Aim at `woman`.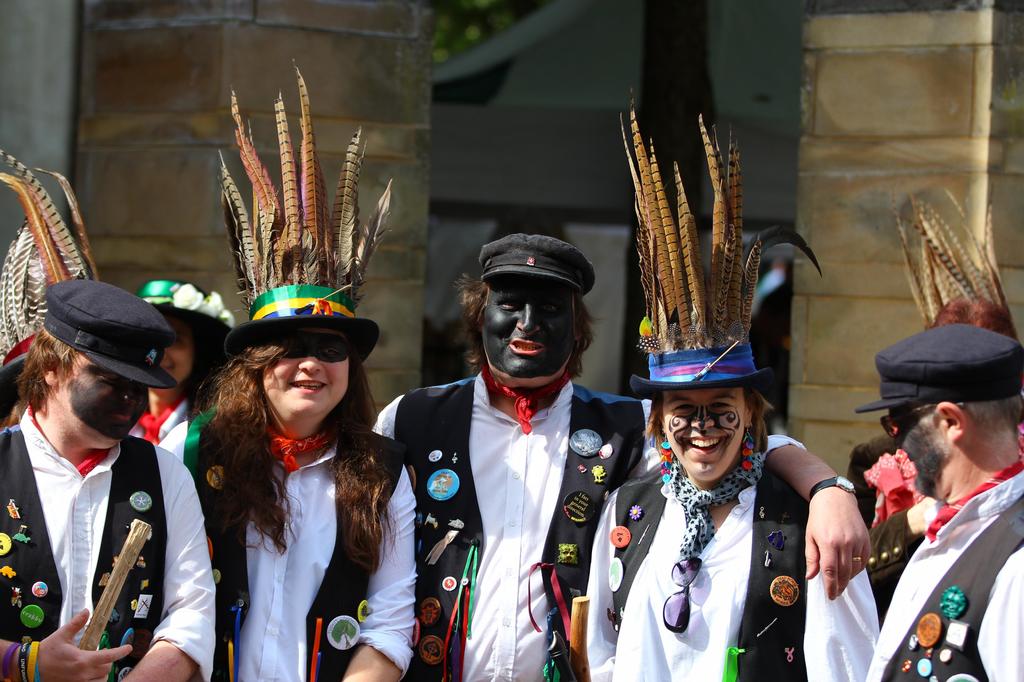
Aimed at <box>176,261,401,676</box>.
